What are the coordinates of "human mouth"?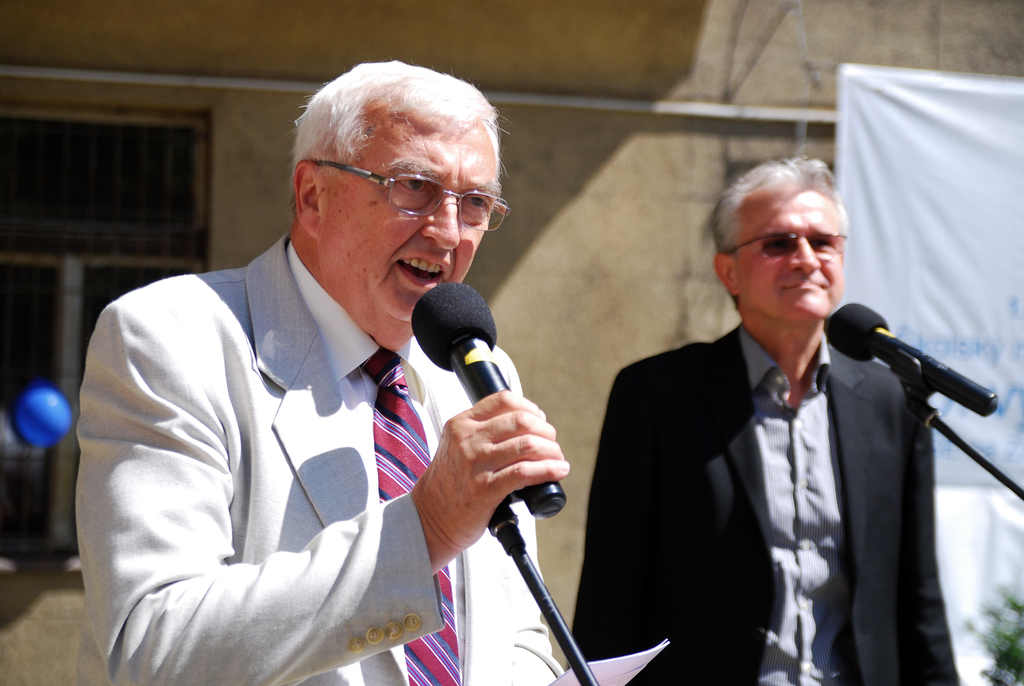
780, 279, 825, 295.
